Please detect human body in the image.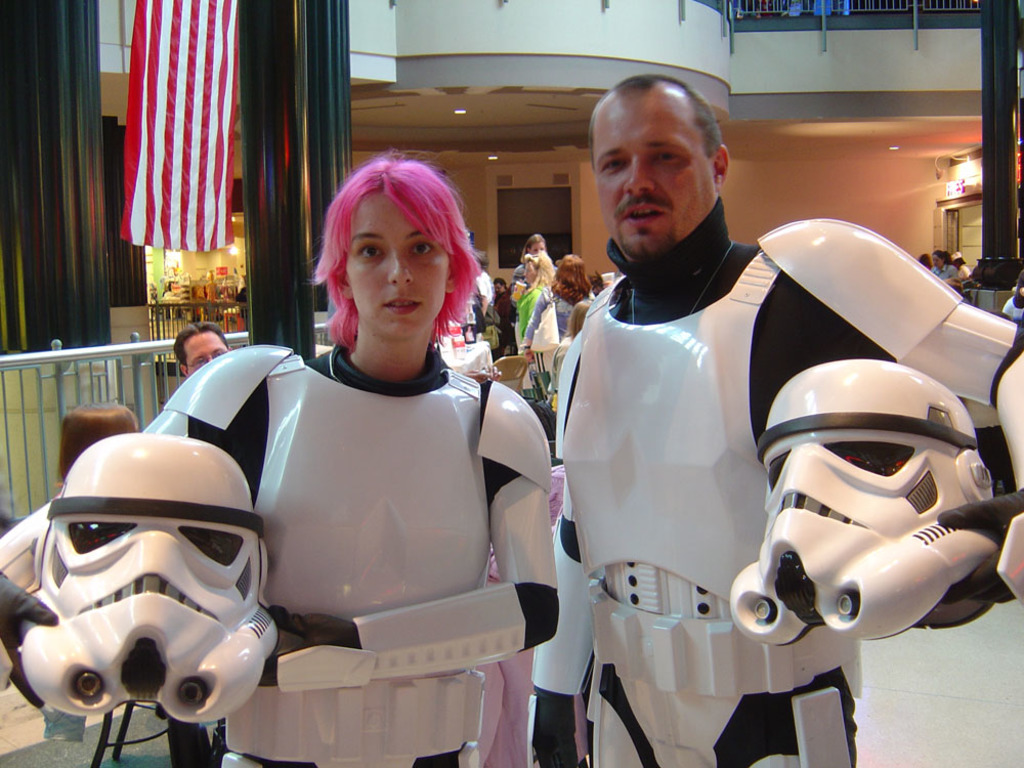
bbox=(516, 252, 553, 345).
